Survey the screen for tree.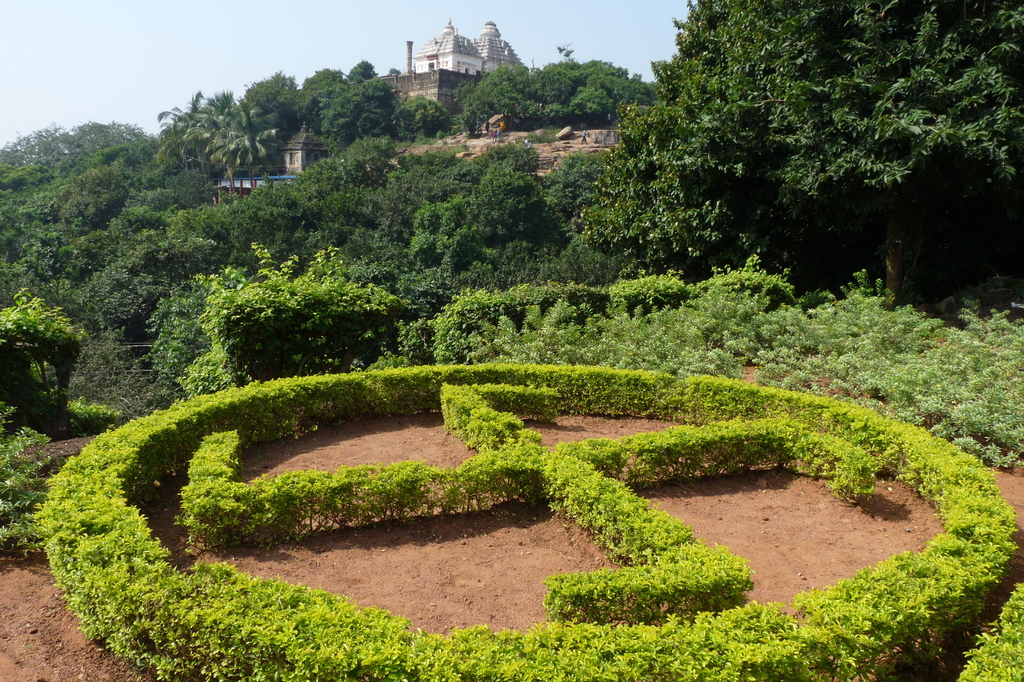
Survey found: bbox(198, 85, 230, 152).
